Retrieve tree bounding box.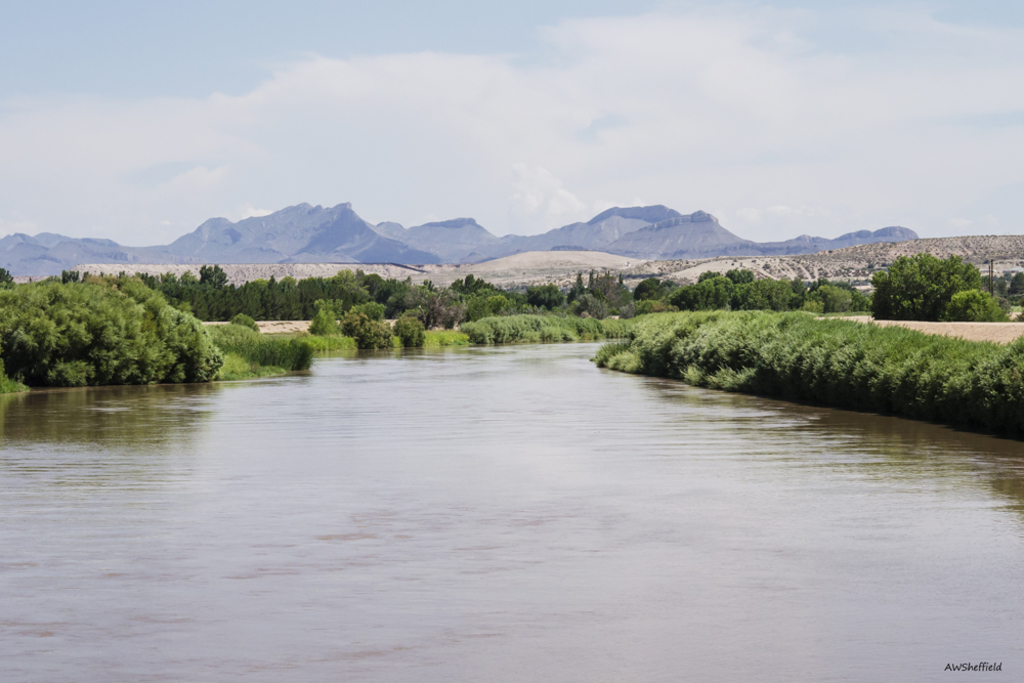
Bounding box: BBox(170, 272, 201, 302).
